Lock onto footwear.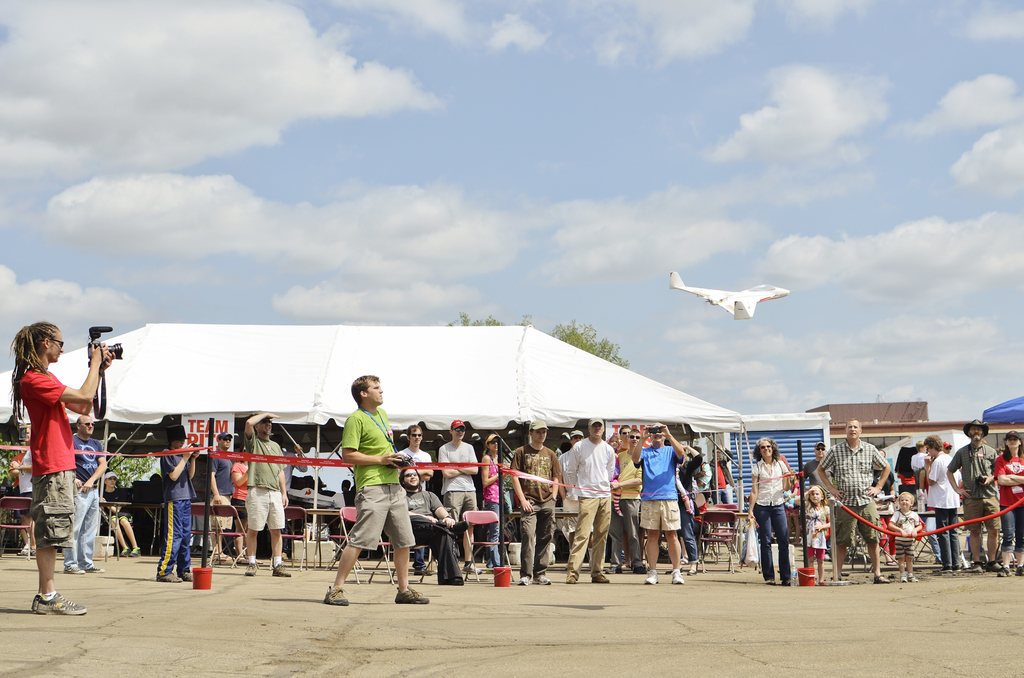
Locked: x1=177 y1=571 x2=193 y2=583.
